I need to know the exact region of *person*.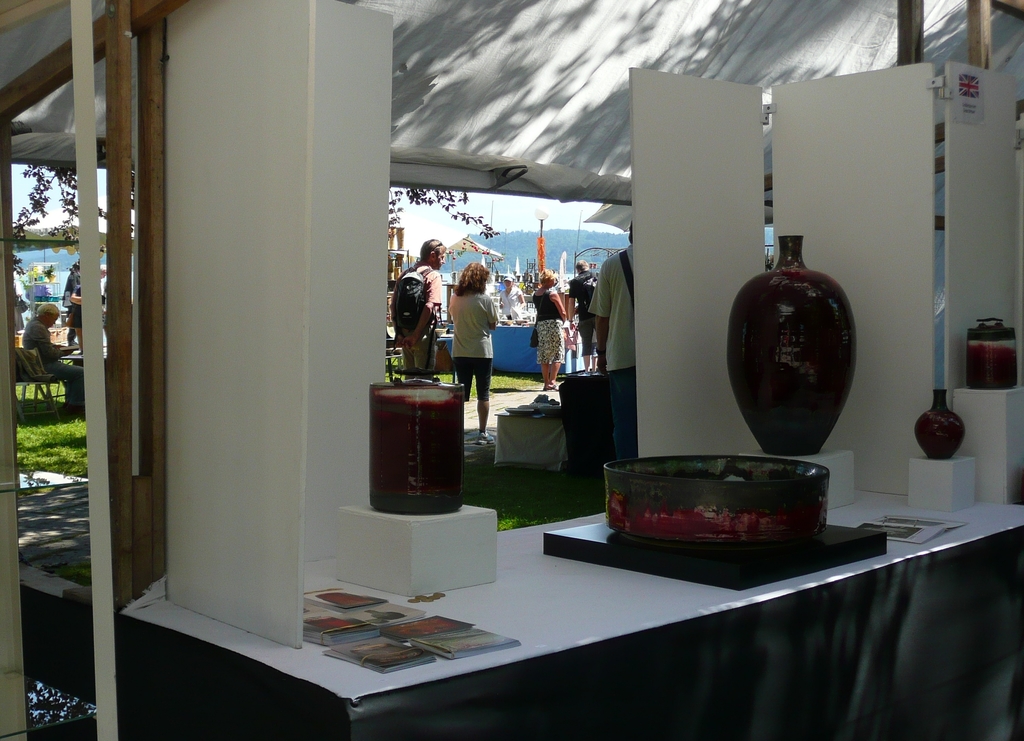
Region: x1=21 y1=305 x2=85 y2=412.
